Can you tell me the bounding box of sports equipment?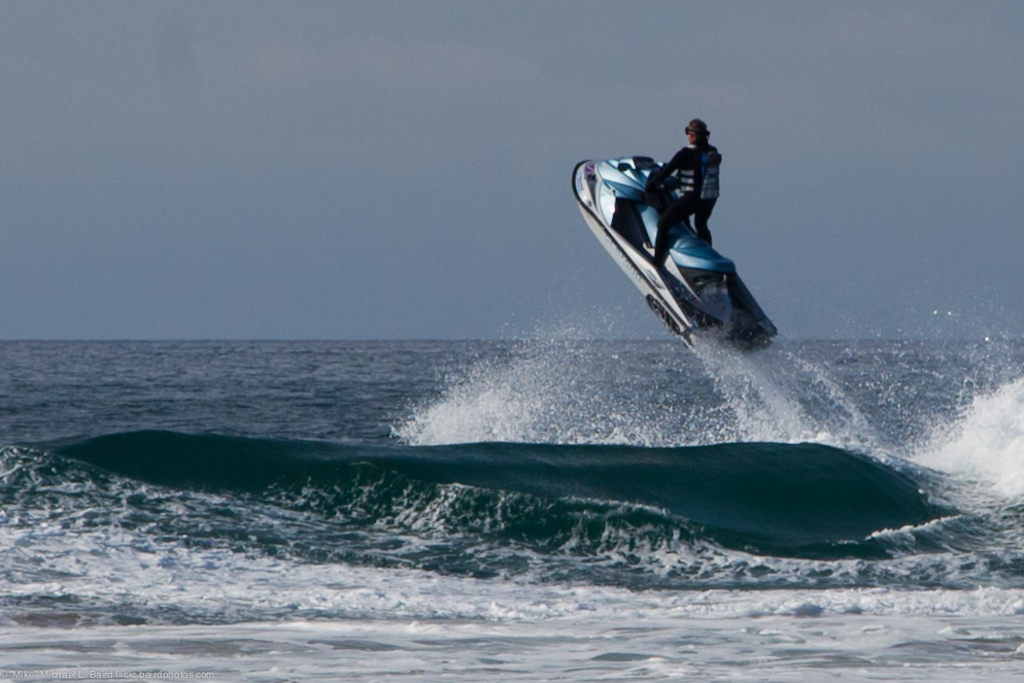
locate(572, 153, 780, 363).
